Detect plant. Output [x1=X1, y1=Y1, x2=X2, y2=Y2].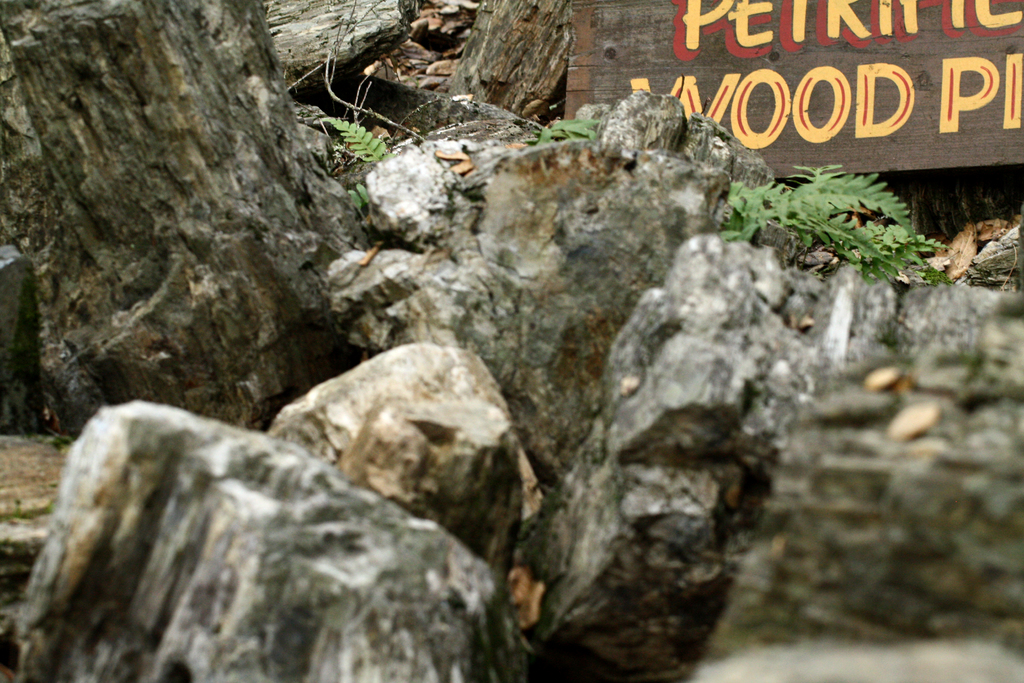
[x1=316, y1=117, x2=399, y2=224].
